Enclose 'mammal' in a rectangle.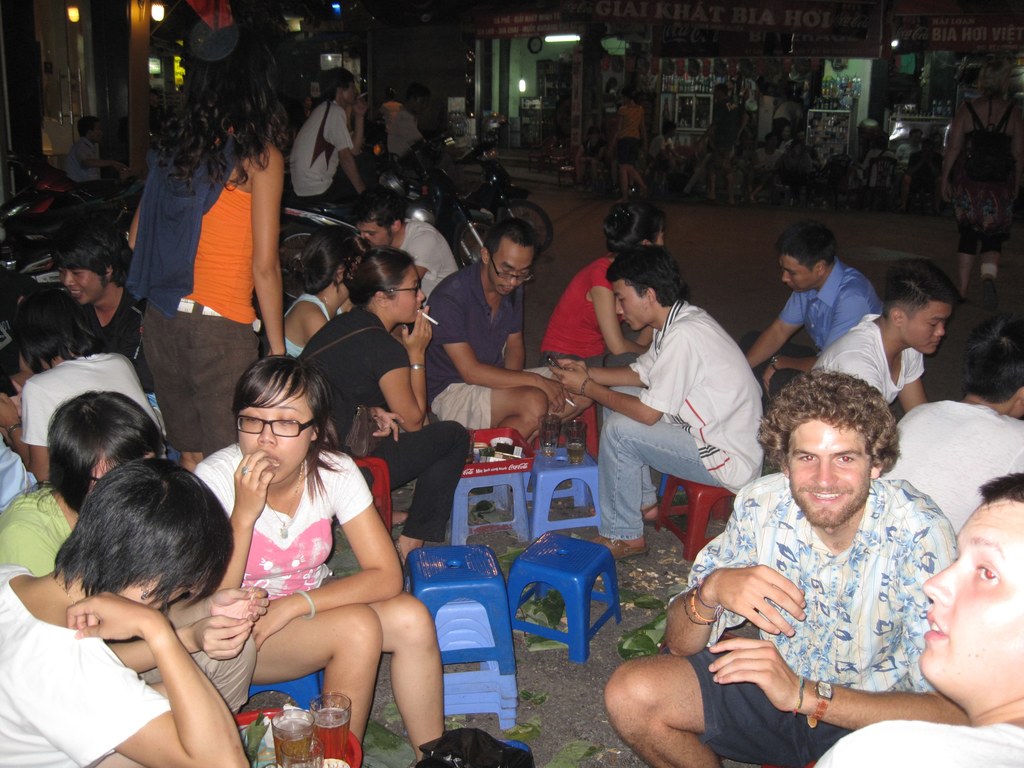
{"x1": 680, "y1": 86, "x2": 748, "y2": 201}.
